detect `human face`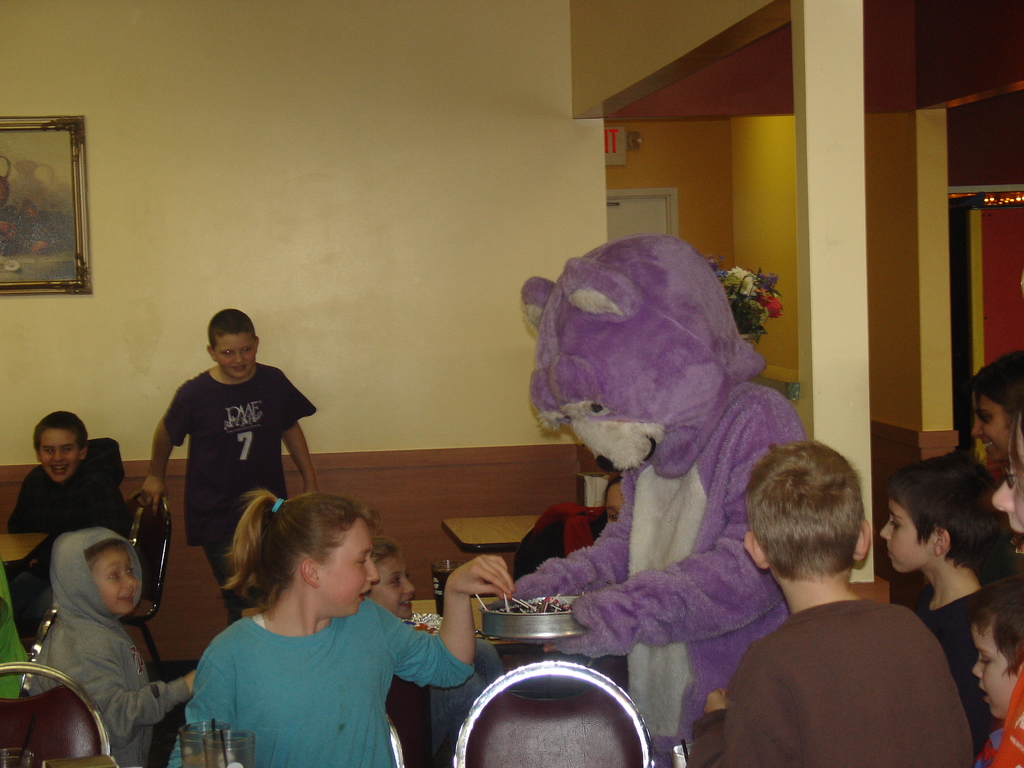
(316, 516, 380, 616)
